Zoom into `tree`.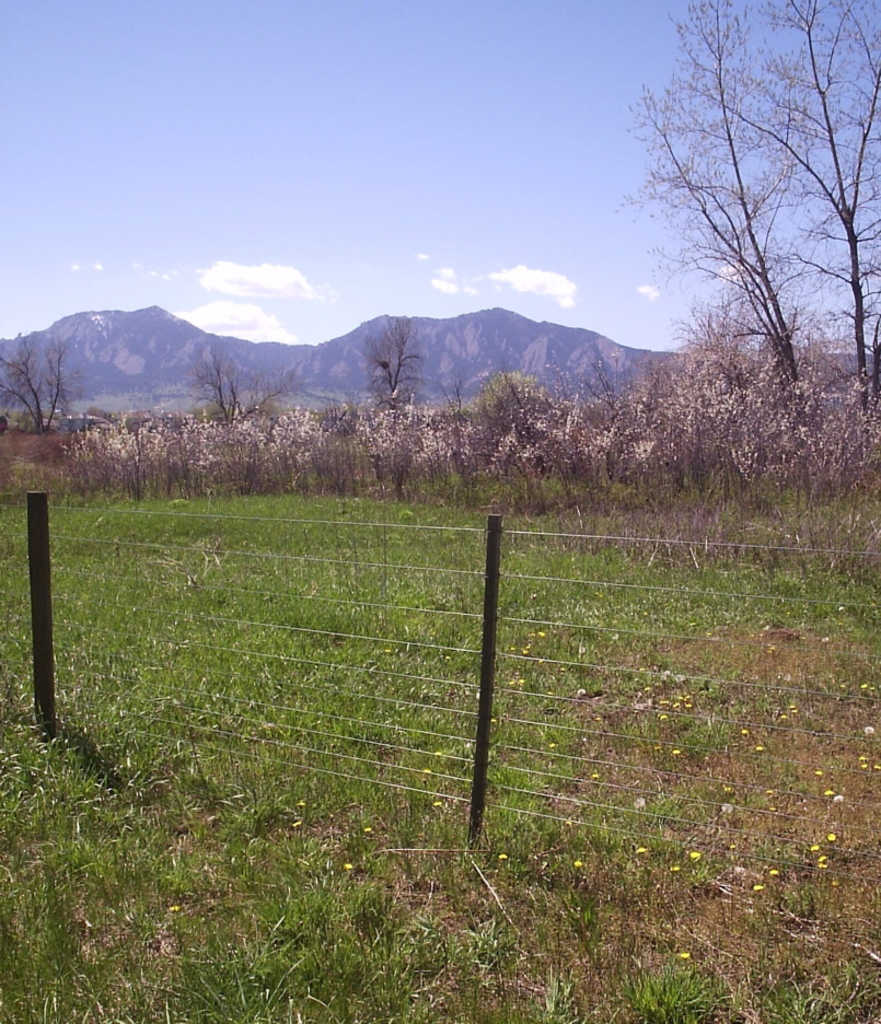
Zoom target: (0, 336, 84, 429).
